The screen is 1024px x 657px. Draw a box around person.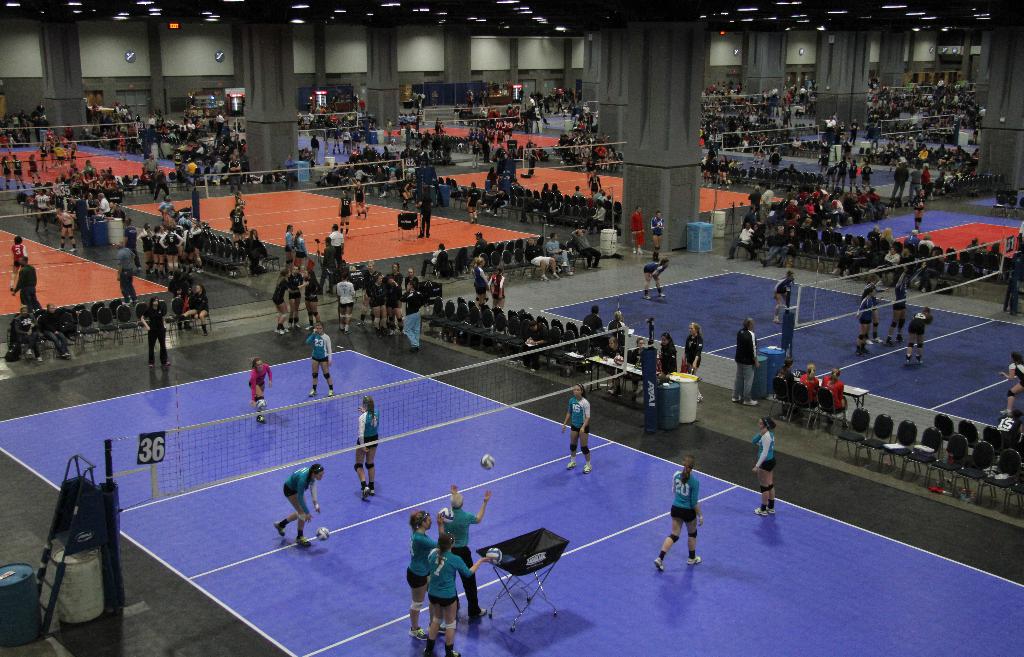
x1=140, y1=295, x2=168, y2=364.
